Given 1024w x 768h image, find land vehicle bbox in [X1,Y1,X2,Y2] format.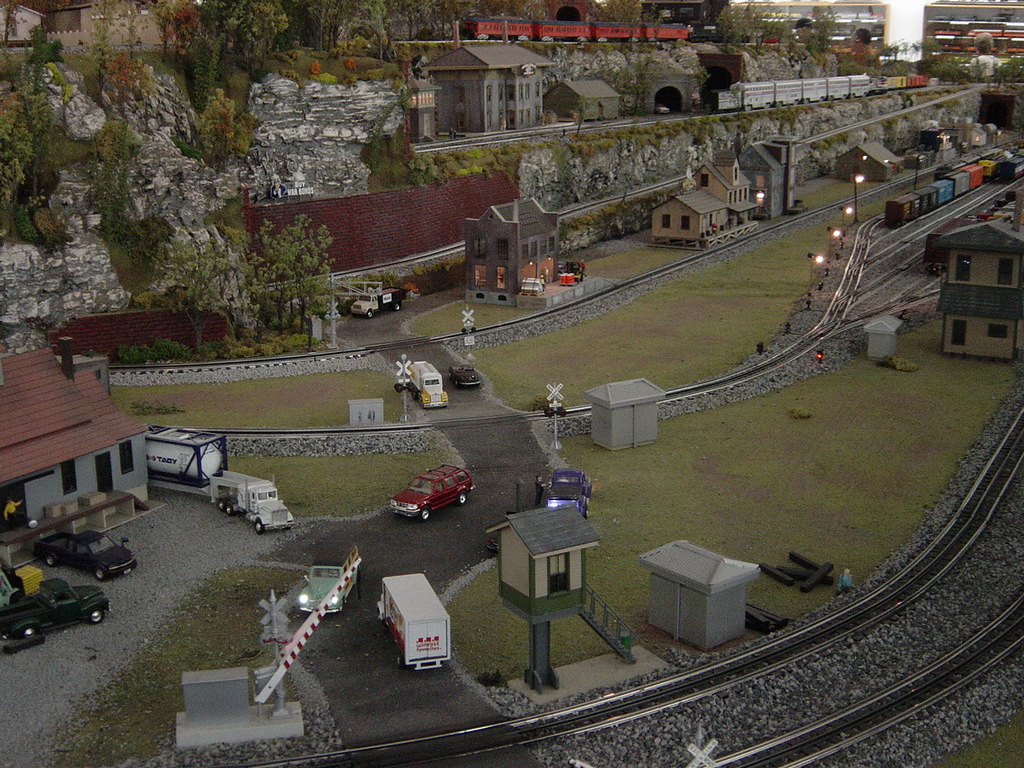
[0,576,111,640].
